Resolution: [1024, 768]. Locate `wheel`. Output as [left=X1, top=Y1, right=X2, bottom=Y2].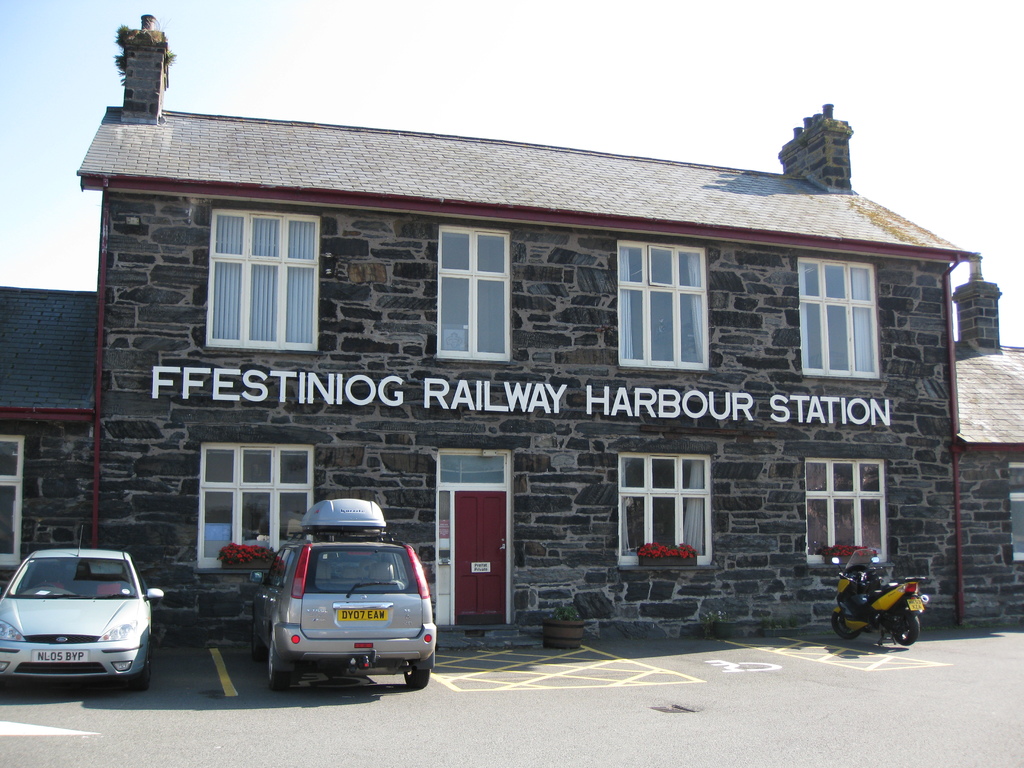
[left=895, top=609, right=922, bottom=644].
